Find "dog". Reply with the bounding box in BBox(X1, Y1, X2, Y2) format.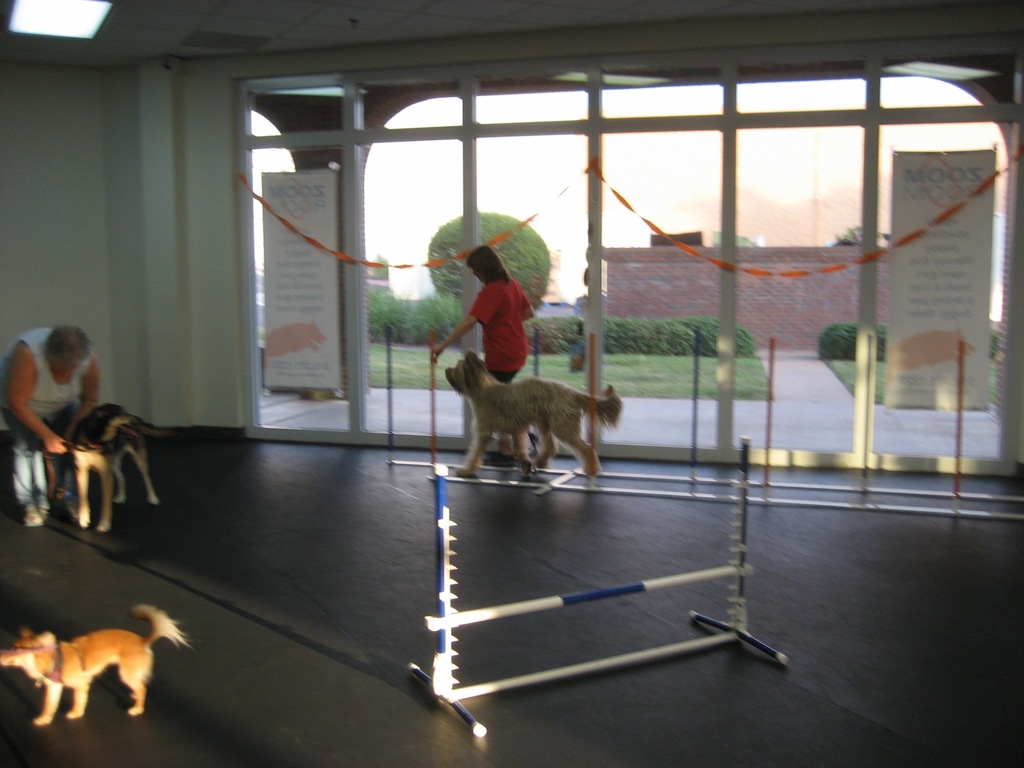
BBox(72, 405, 171, 535).
